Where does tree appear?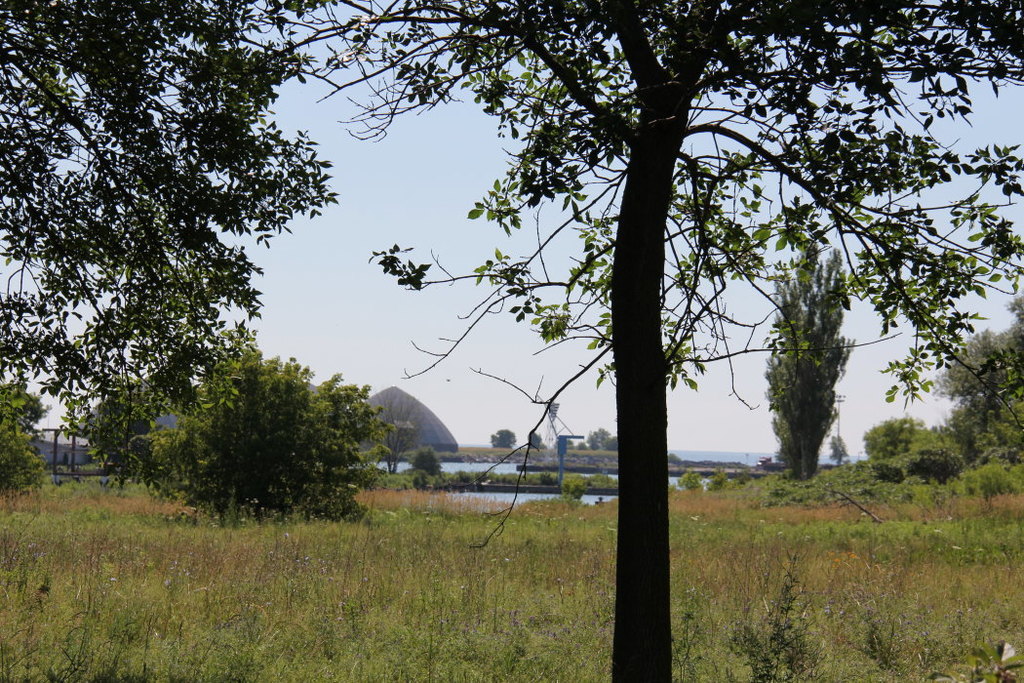
Appears at crop(85, 375, 159, 493).
